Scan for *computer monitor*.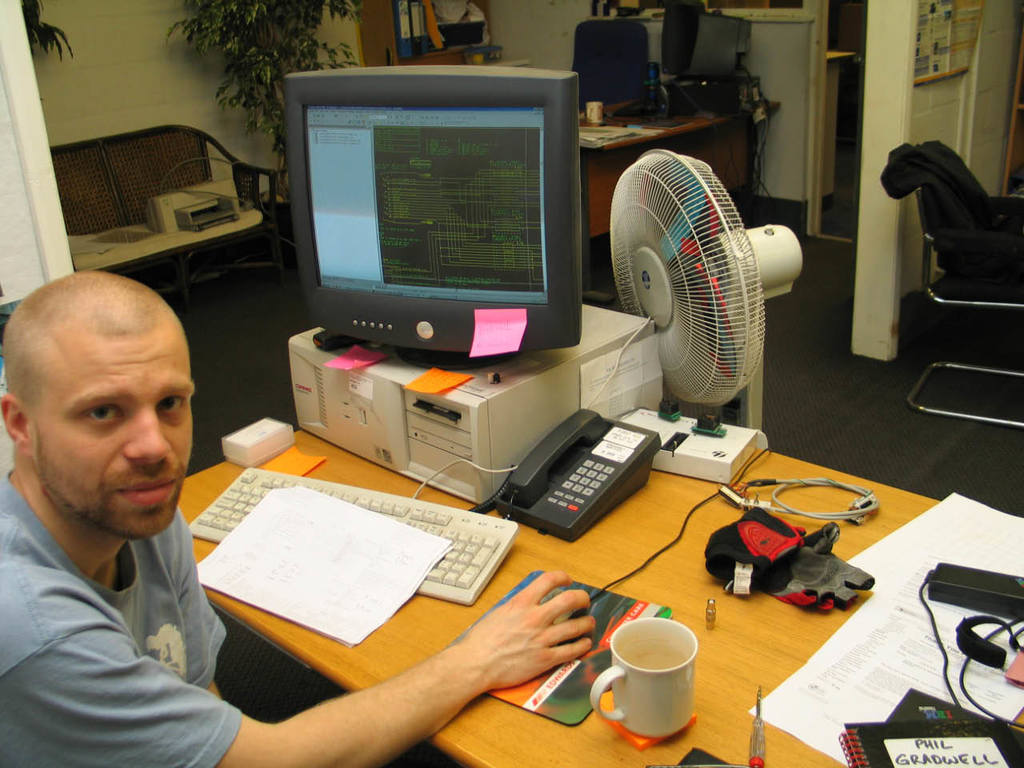
Scan result: region(282, 69, 573, 378).
